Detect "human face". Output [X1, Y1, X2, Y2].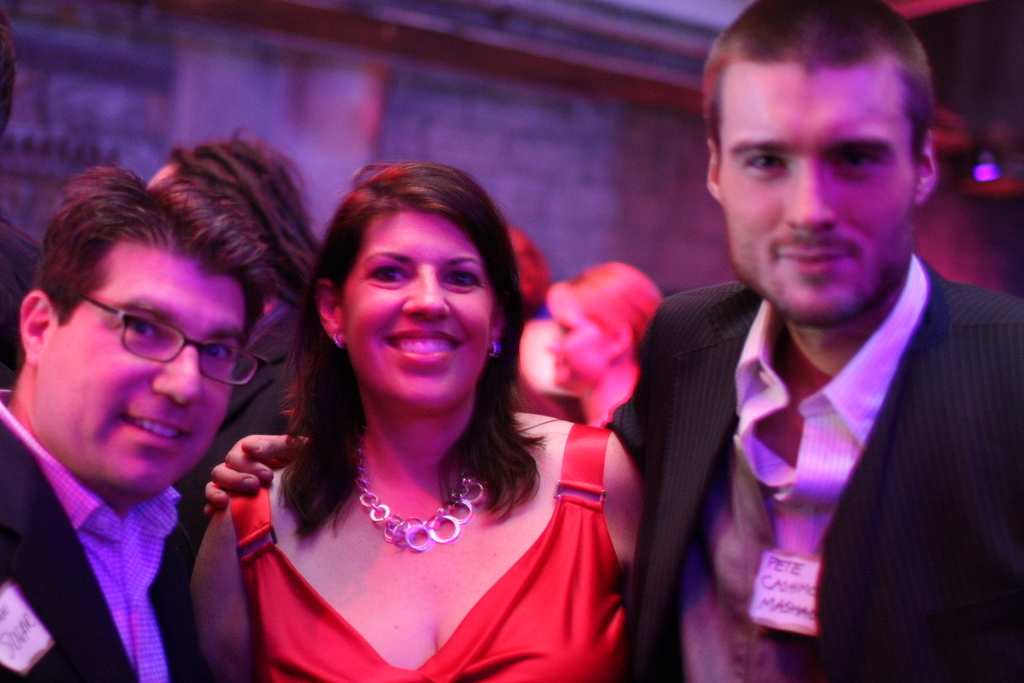
[344, 210, 492, 407].
